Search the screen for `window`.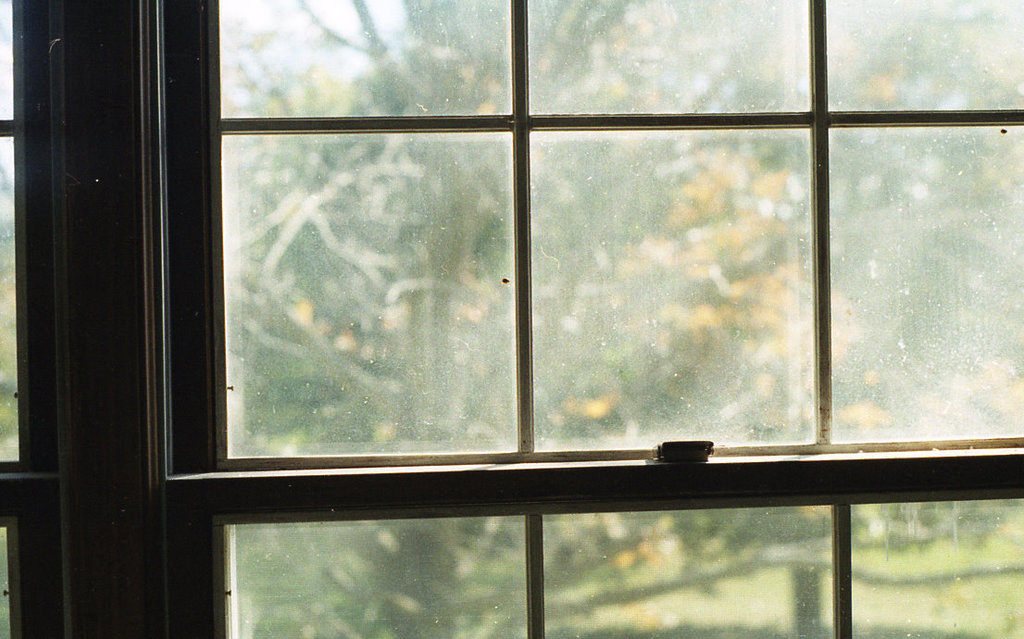
Found at select_region(5, 0, 1023, 638).
